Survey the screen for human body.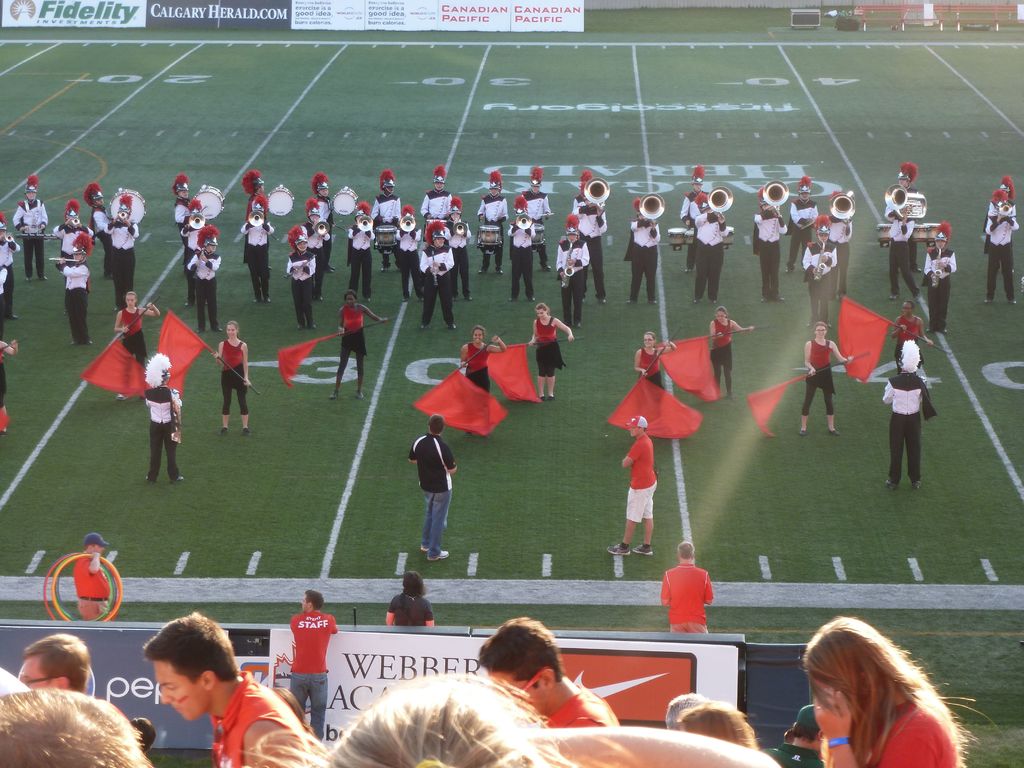
Survey found: 211,317,246,436.
